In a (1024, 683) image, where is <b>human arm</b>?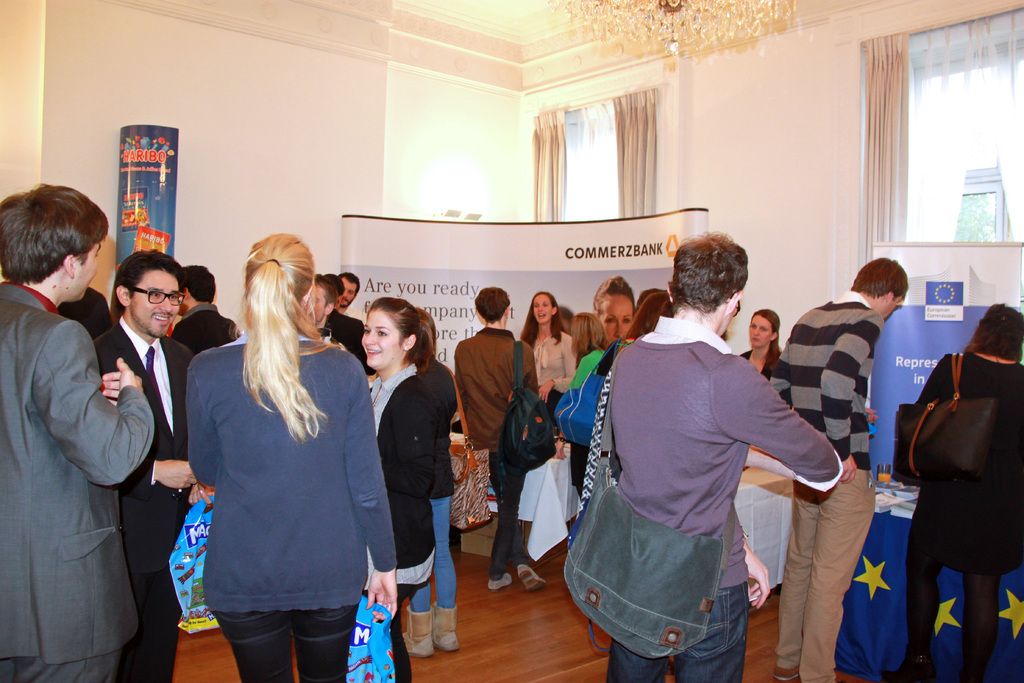
[718,359,836,492].
